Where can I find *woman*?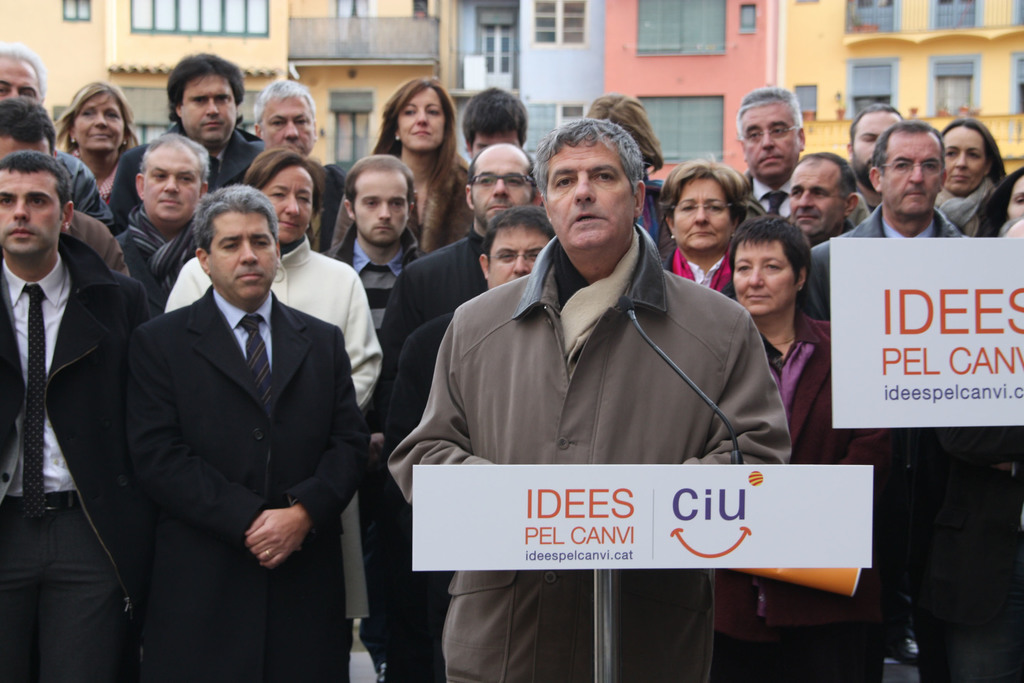
You can find it at <bbox>983, 165, 1023, 234</bbox>.
